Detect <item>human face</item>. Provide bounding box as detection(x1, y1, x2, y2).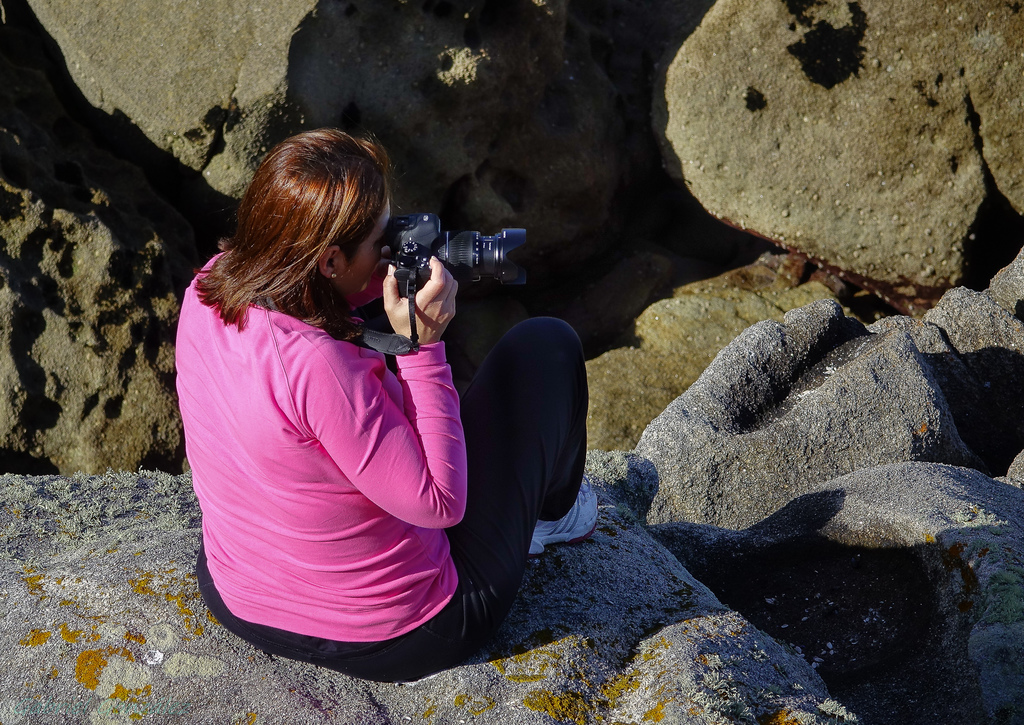
detection(347, 197, 389, 299).
